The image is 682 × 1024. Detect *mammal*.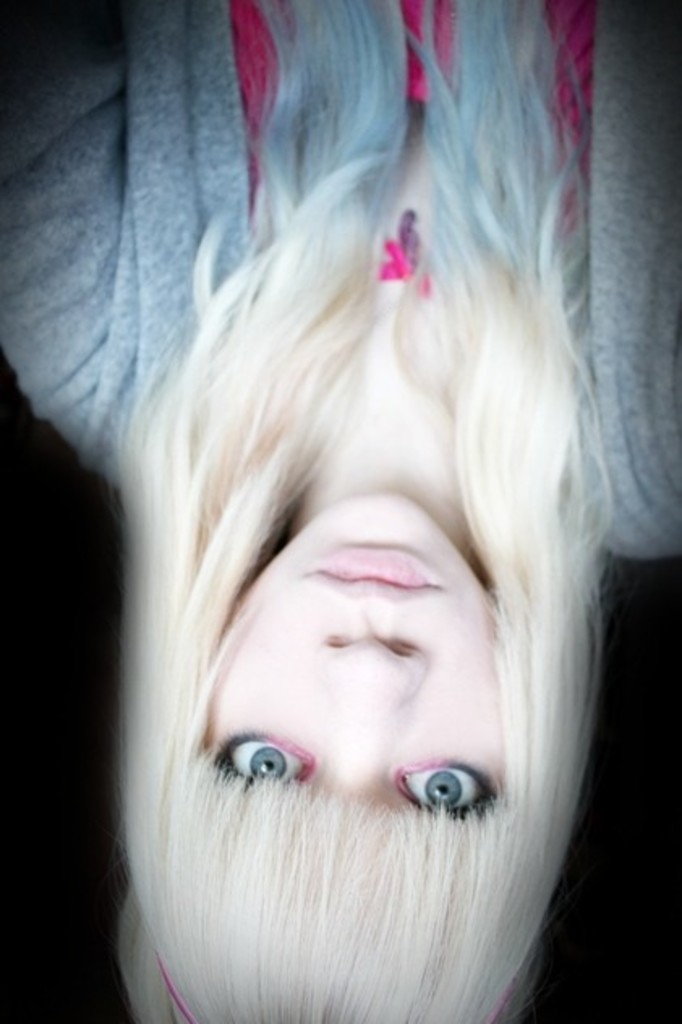
Detection: x1=13 y1=0 x2=679 y2=1023.
